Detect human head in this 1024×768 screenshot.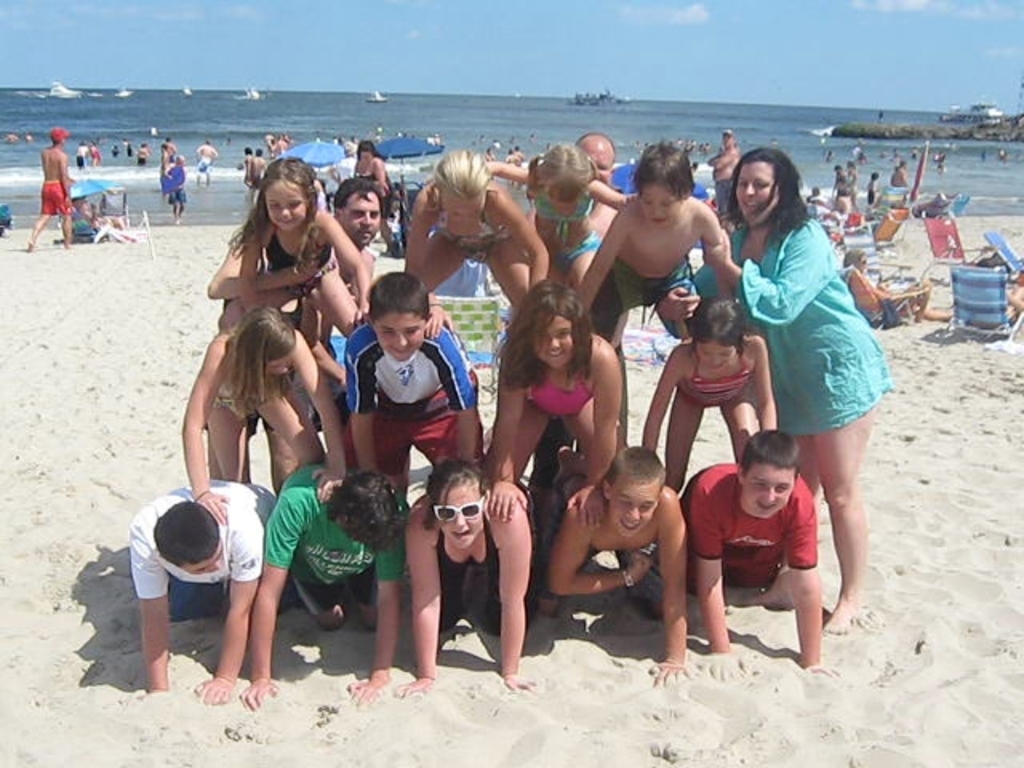
Detection: {"x1": 736, "y1": 430, "x2": 800, "y2": 515}.
